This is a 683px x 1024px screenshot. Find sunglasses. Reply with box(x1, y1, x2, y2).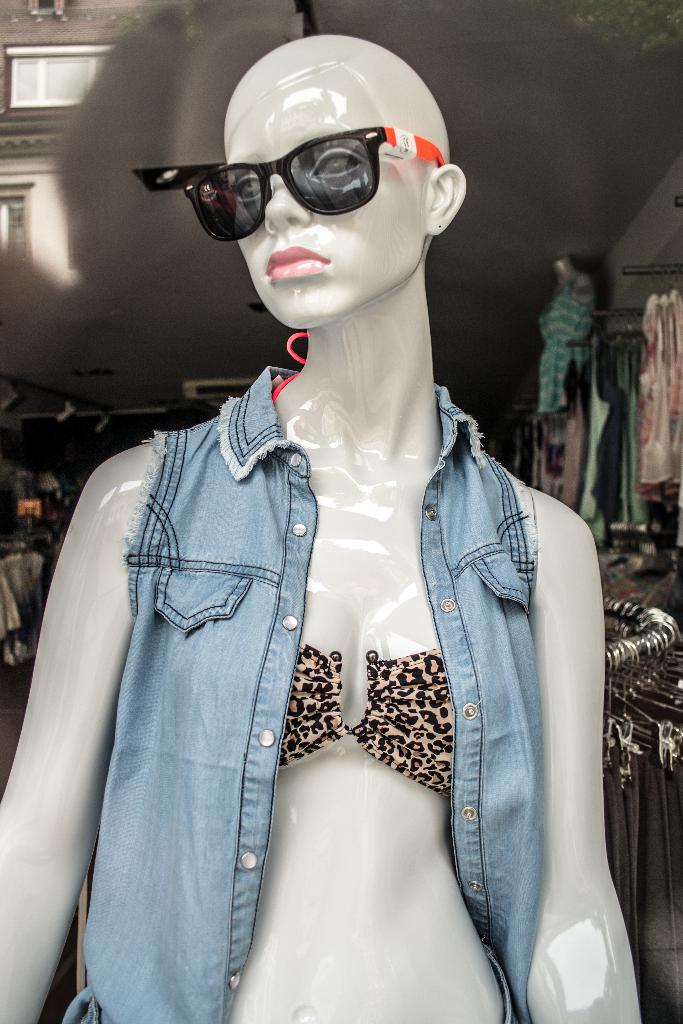
box(185, 127, 446, 245).
